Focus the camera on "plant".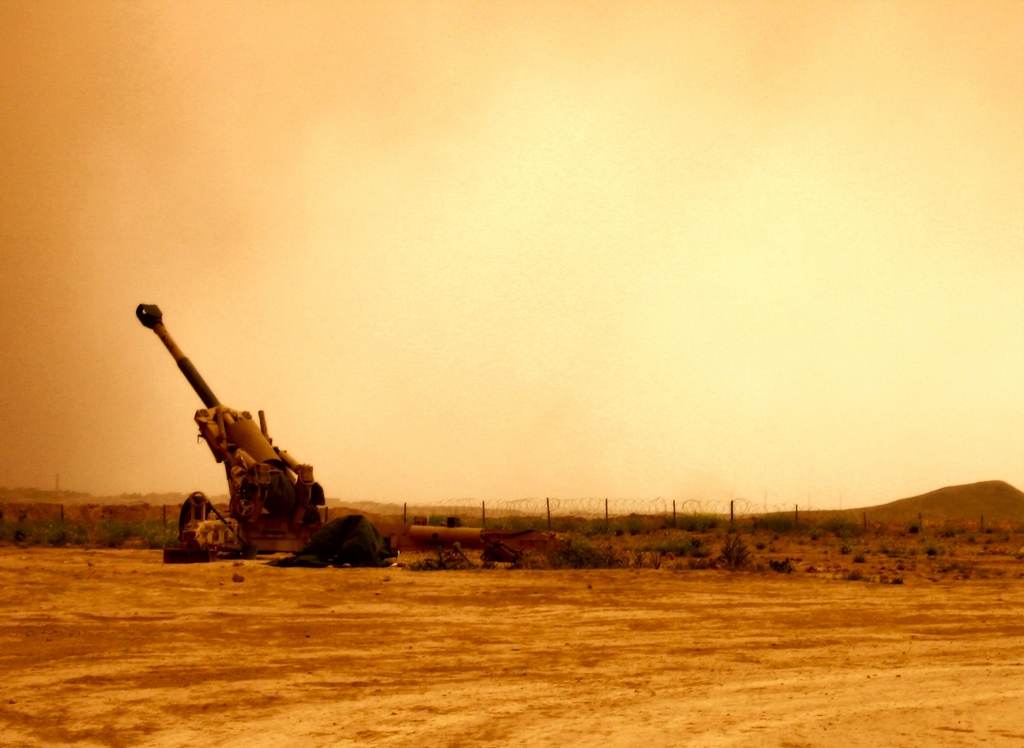
Focus region: [left=852, top=553, right=865, bottom=562].
